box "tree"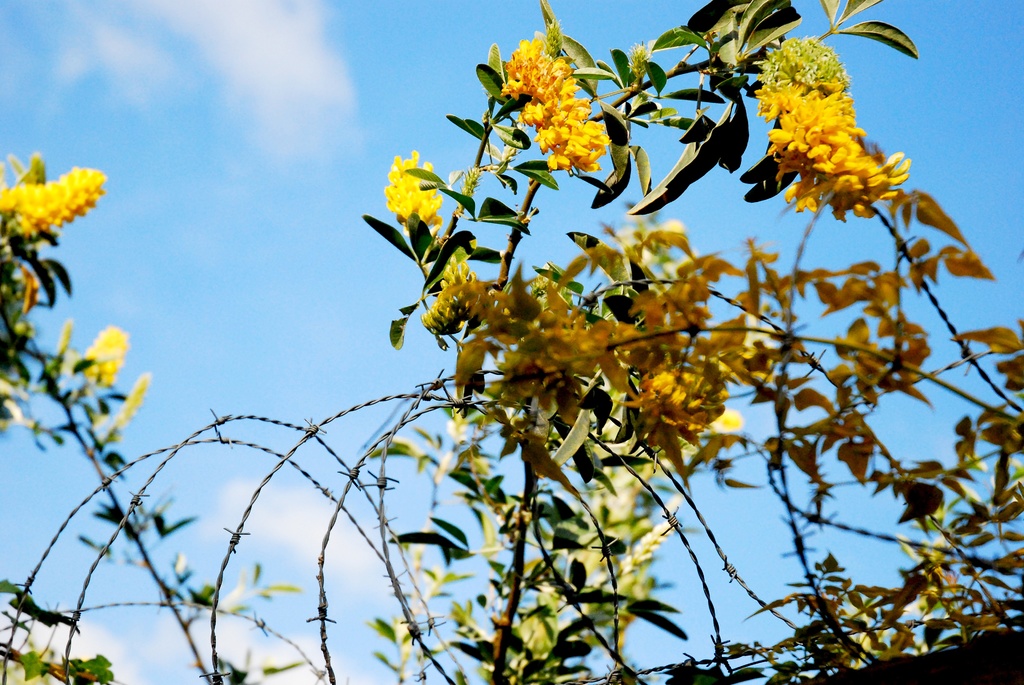
x1=0 y1=0 x2=1023 y2=684
